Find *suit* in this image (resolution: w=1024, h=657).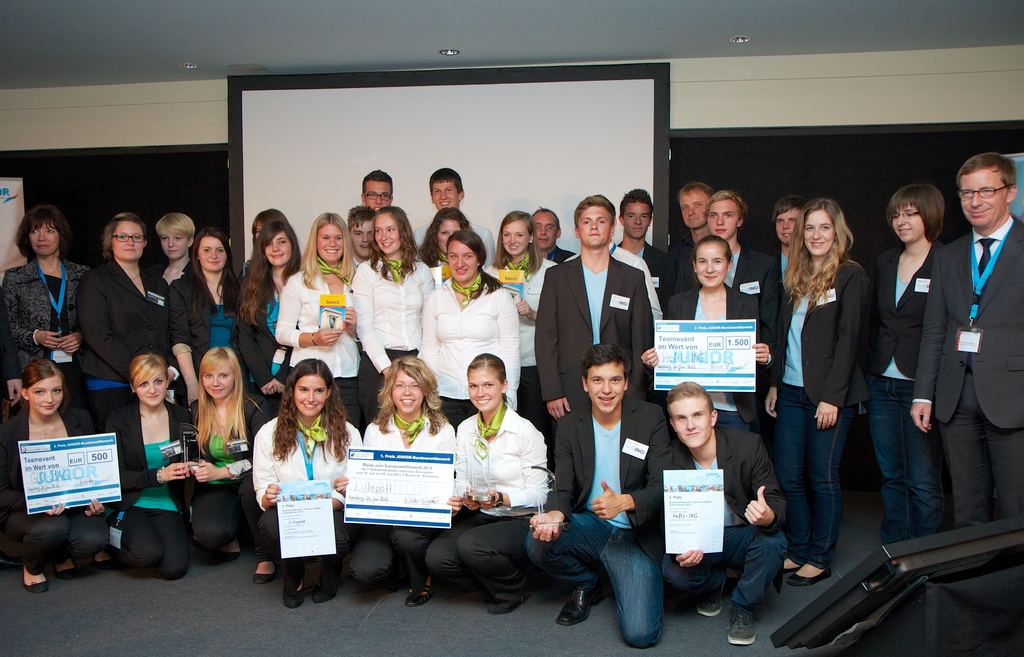
97/399/199/521.
